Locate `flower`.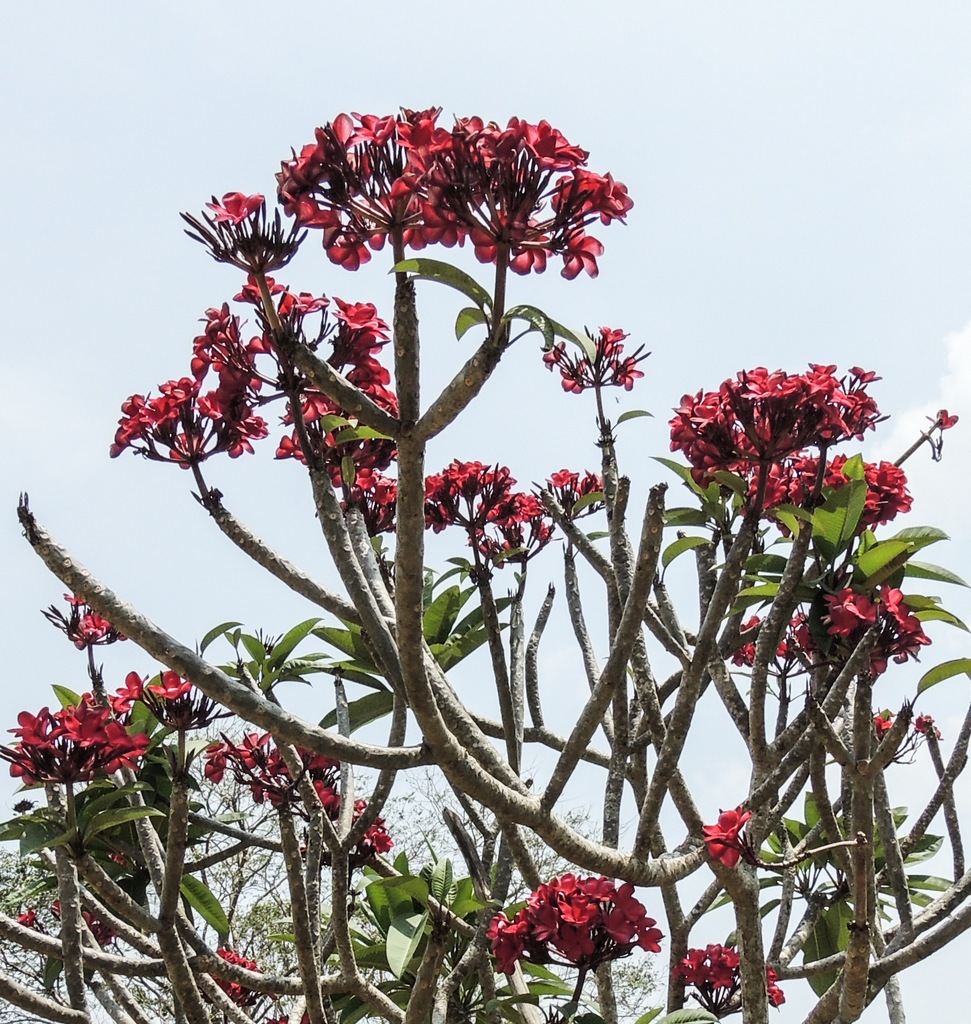
Bounding box: <bbox>733, 616, 803, 665</bbox>.
